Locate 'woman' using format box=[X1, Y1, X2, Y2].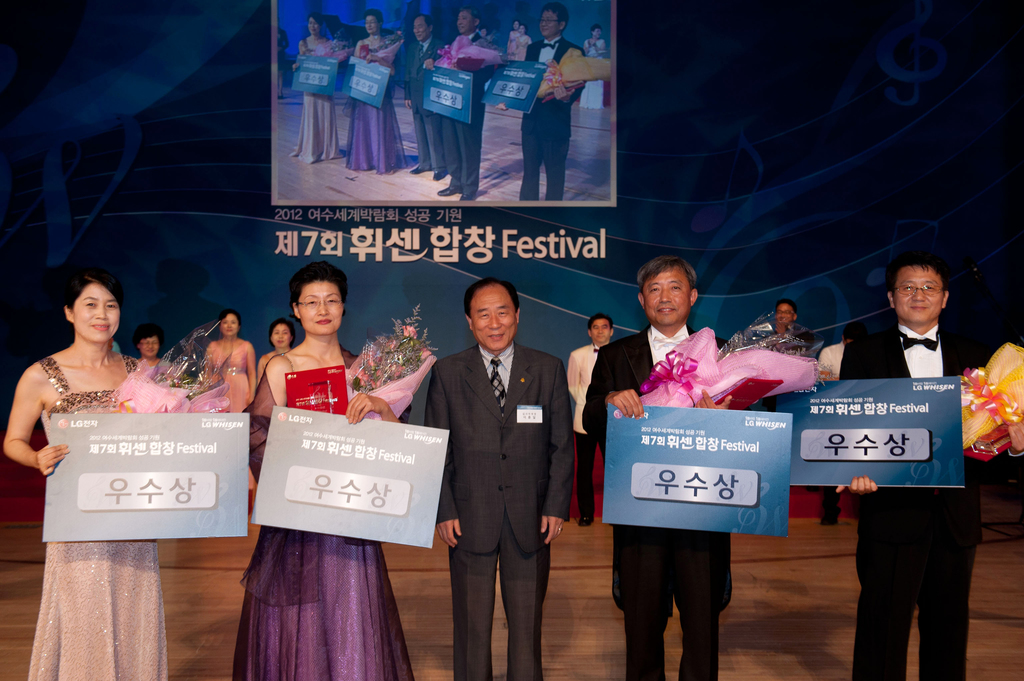
box=[193, 305, 269, 428].
